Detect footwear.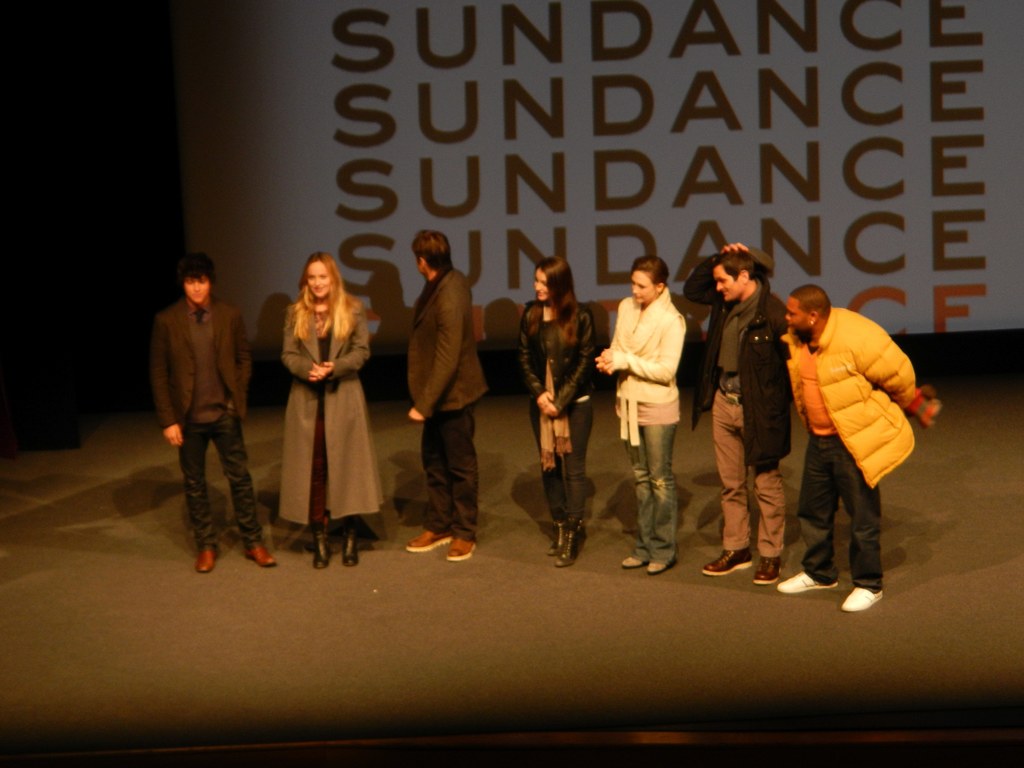
Detected at (775, 569, 840, 593).
